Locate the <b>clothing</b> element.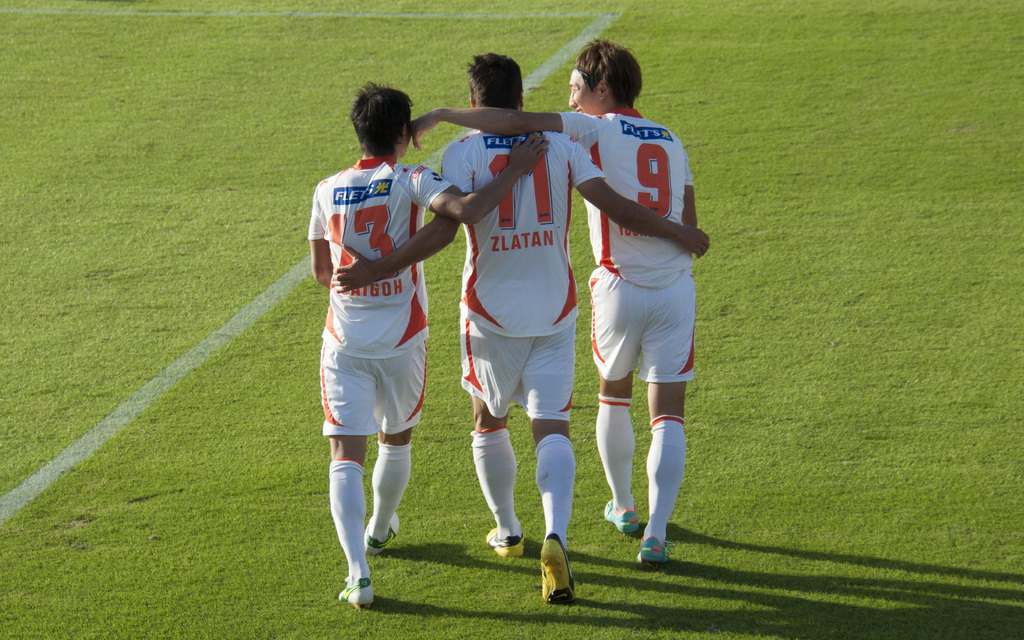
Element bbox: <box>438,99,587,455</box>.
